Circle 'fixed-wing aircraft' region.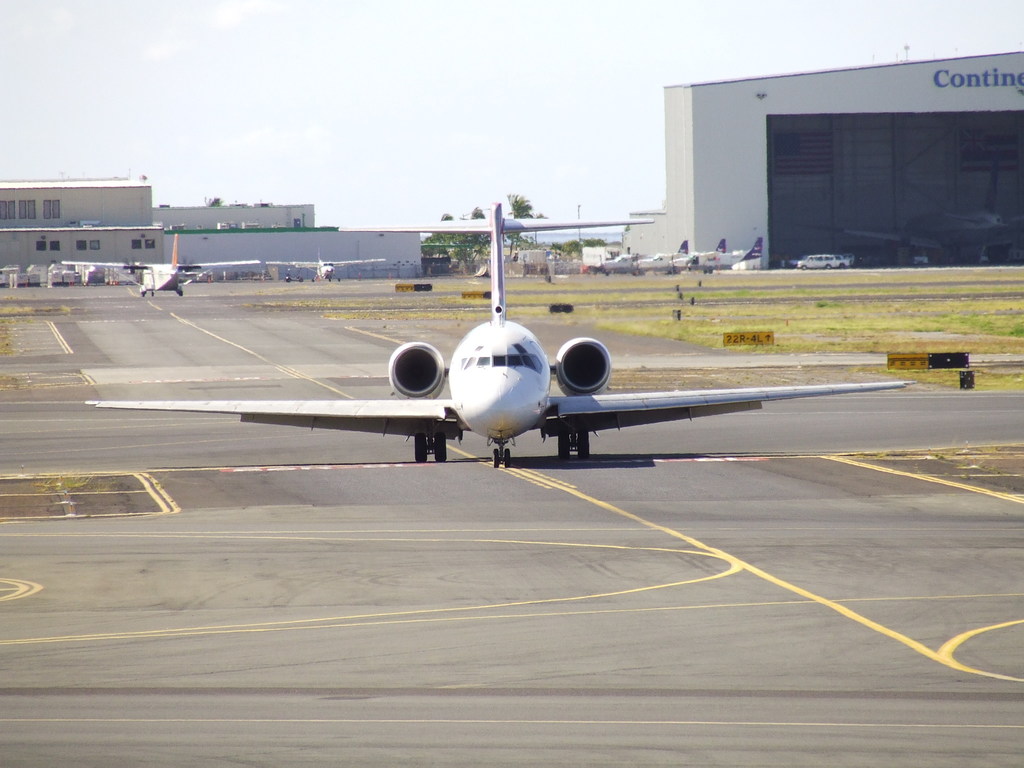
Region: (269, 247, 387, 283).
